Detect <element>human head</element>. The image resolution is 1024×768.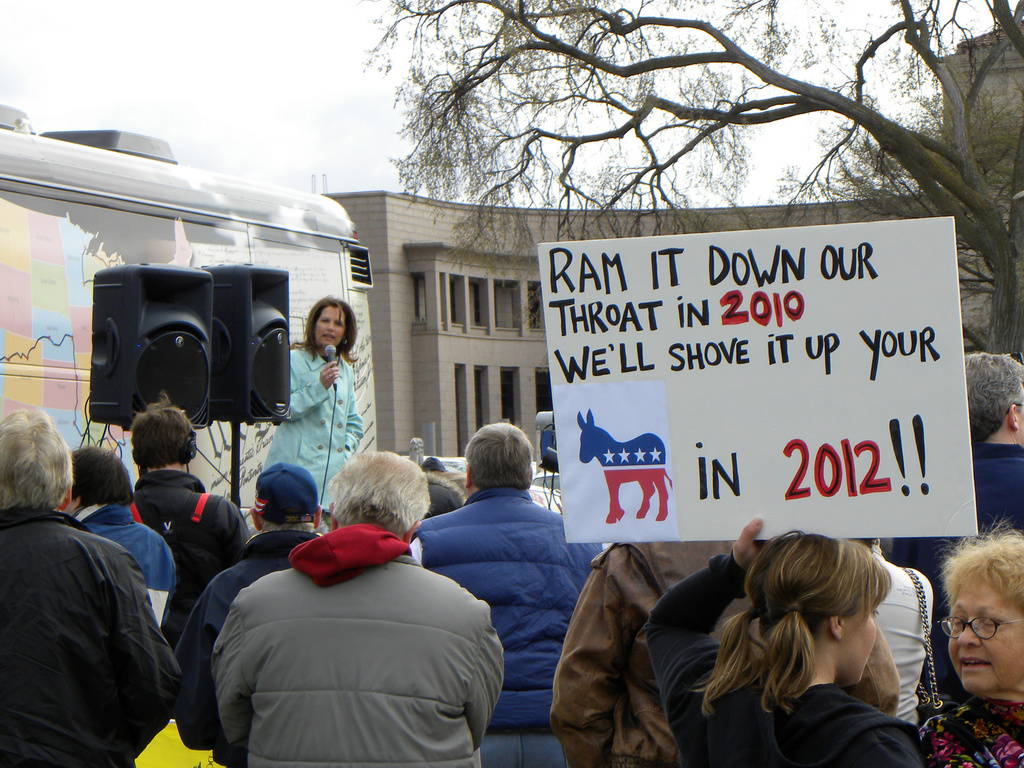
[x1=938, y1=520, x2=1023, y2=701].
